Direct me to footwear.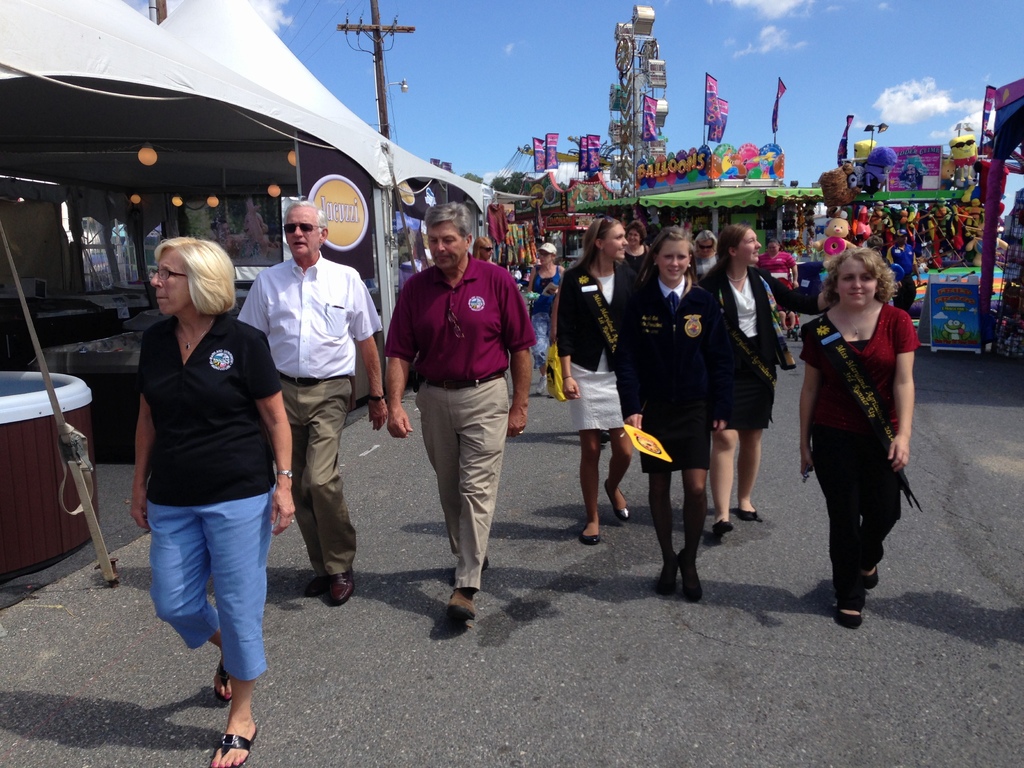
Direction: bbox(660, 554, 676, 593).
